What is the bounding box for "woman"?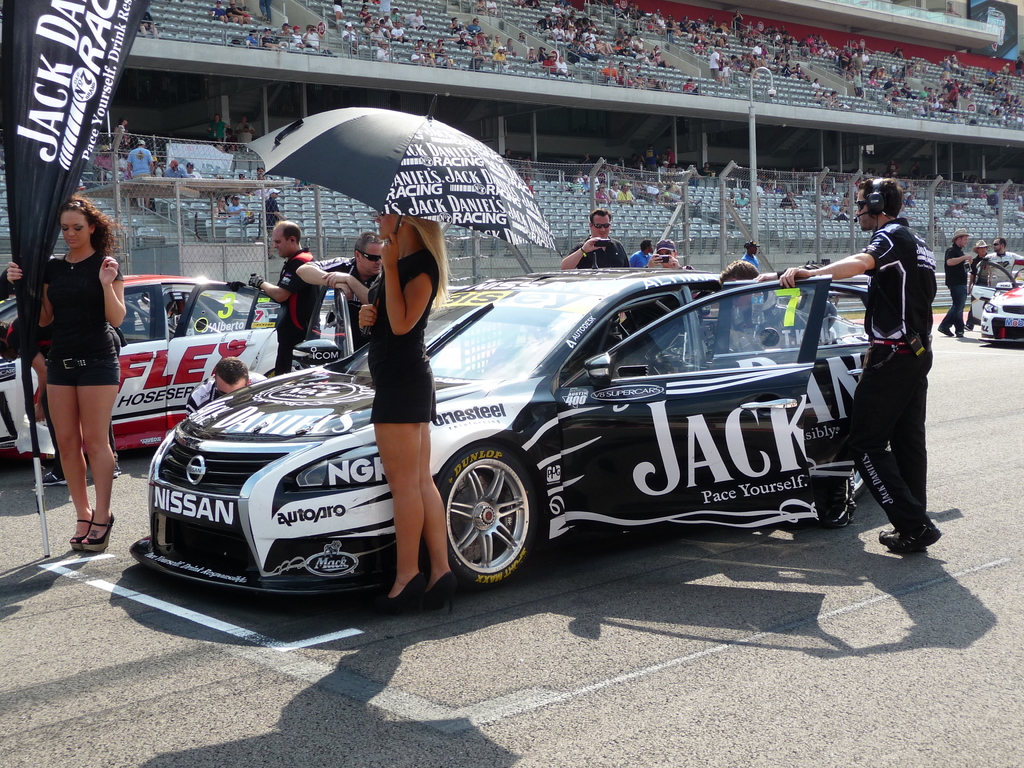
x1=19 y1=182 x2=131 y2=544.
